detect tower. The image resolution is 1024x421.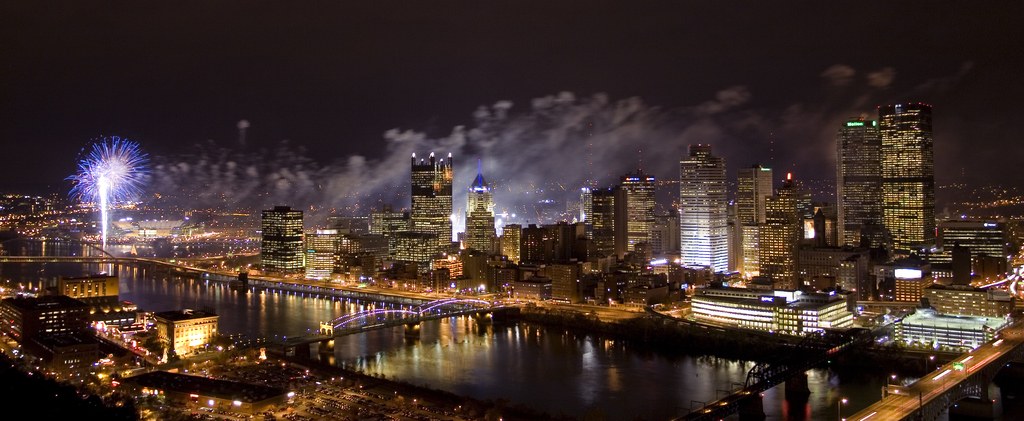
{"left": 670, "top": 133, "right": 732, "bottom": 282}.
